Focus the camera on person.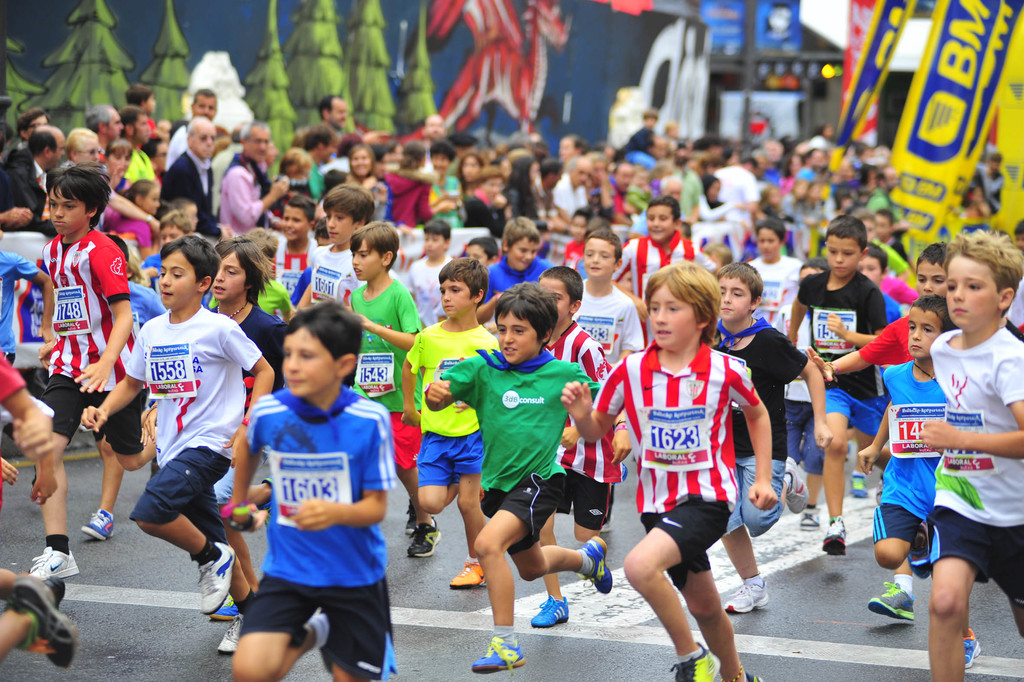
Focus region: 0, 126, 65, 235.
